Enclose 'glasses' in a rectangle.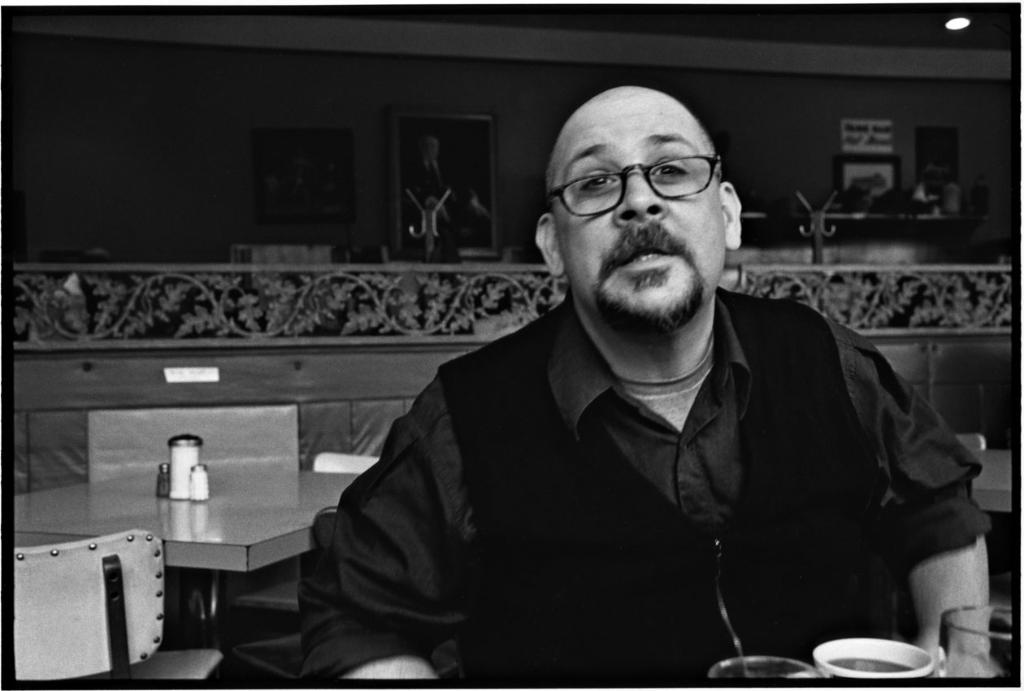
region(543, 158, 718, 215).
